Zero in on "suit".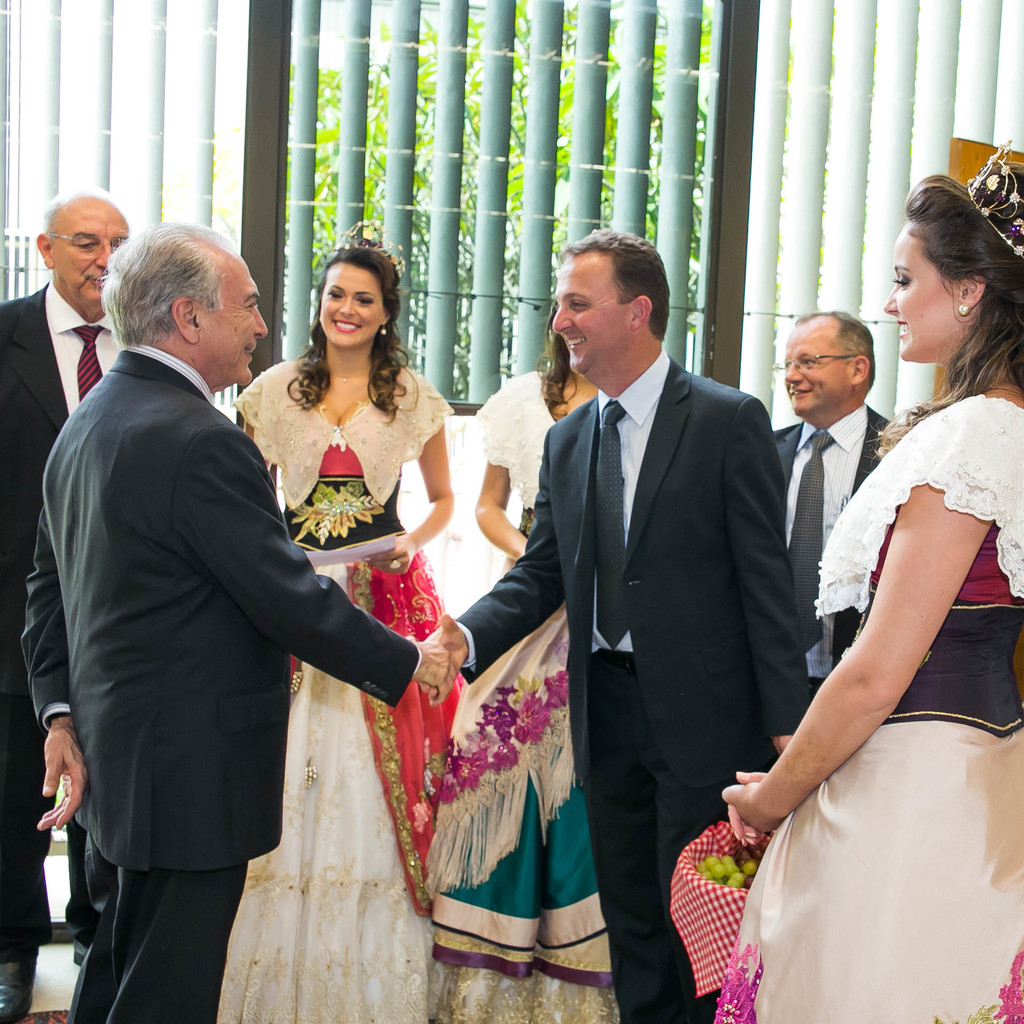
Zeroed in: 0:281:130:954.
